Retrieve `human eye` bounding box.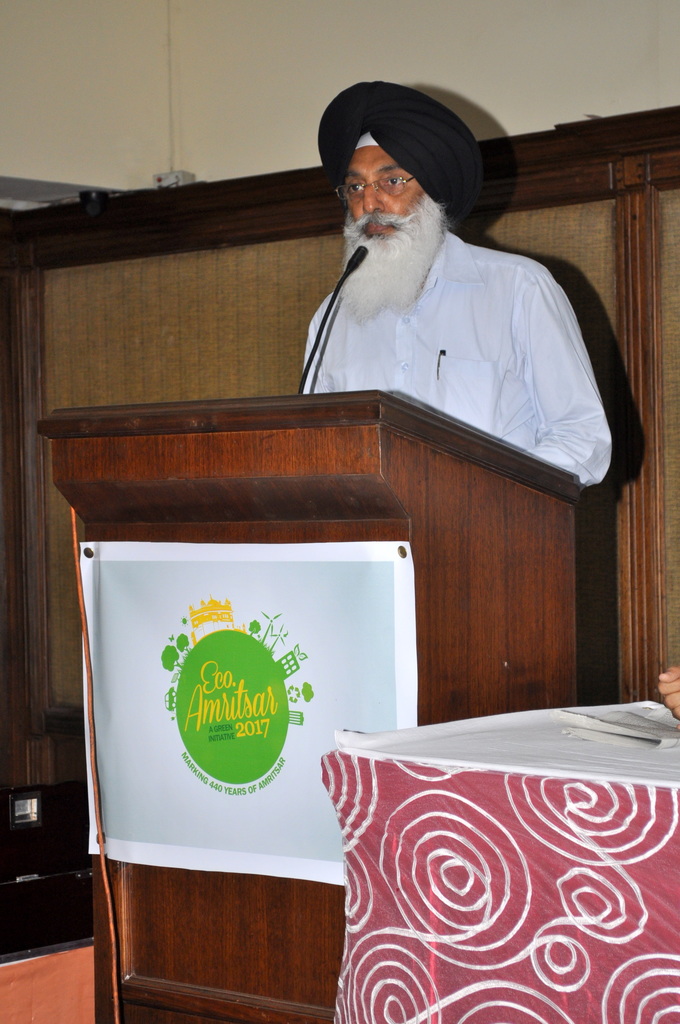
Bounding box: 344,180,368,200.
